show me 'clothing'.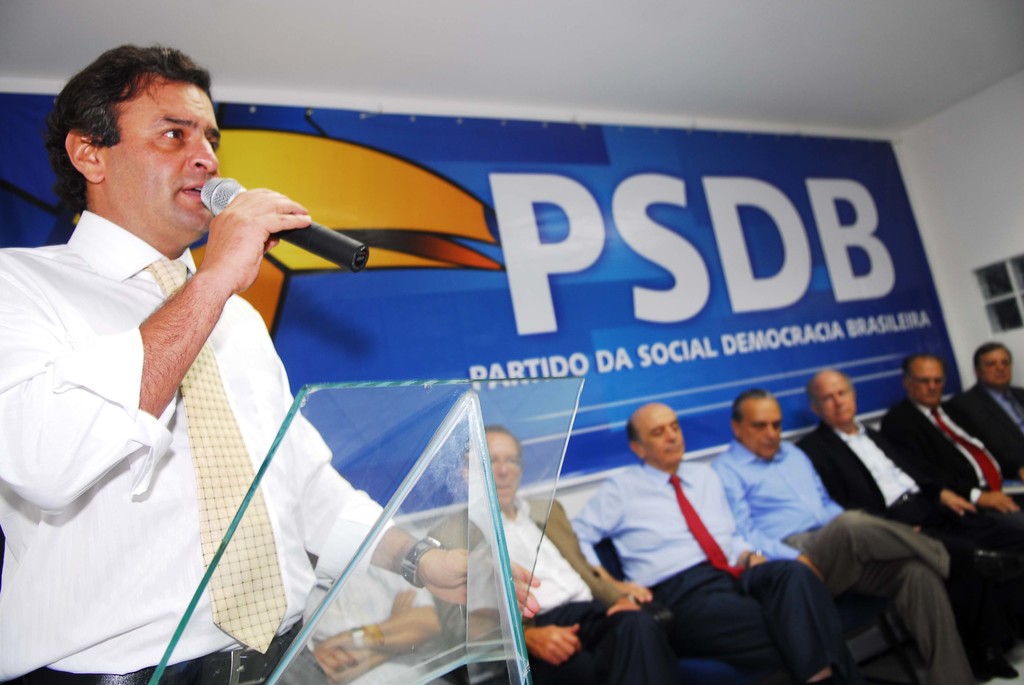
'clothing' is here: box(707, 435, 985, 684).
